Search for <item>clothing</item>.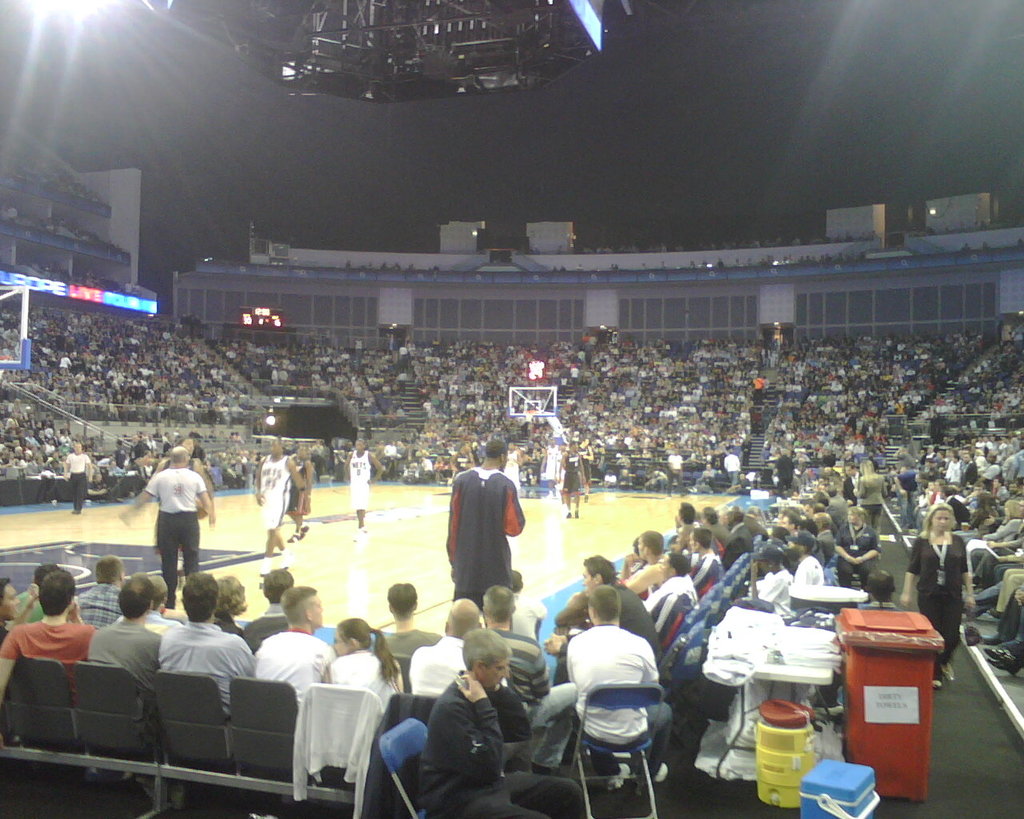
Found at <region>251, 622, 334, 699</region>.
